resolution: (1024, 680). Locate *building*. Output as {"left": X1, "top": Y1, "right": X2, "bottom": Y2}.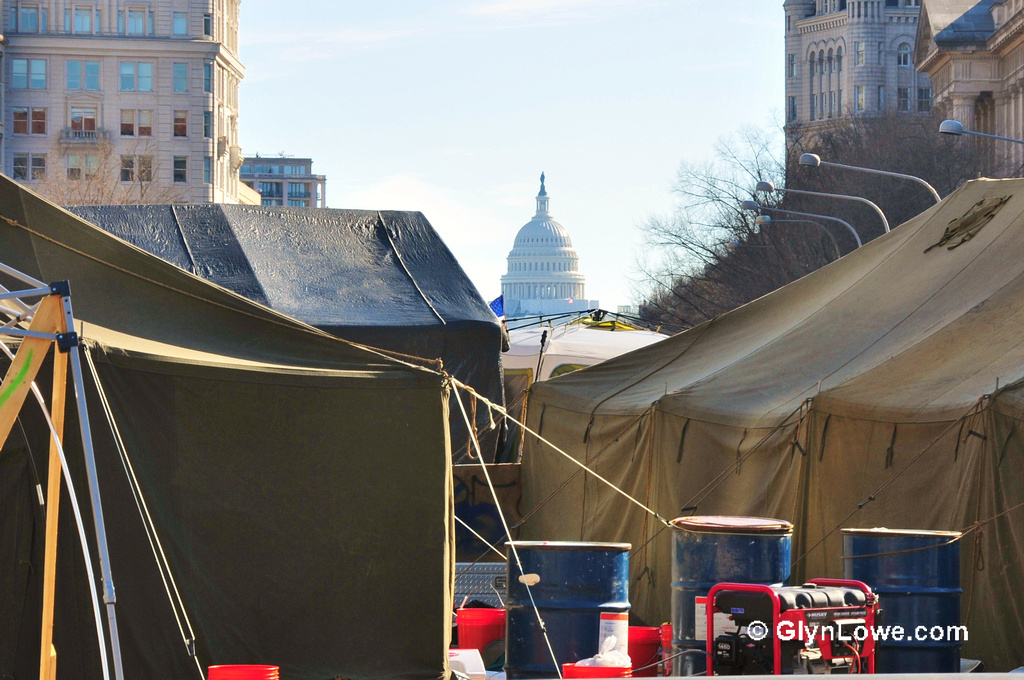
{"left": 783, "top": 0, "right": 1023, "bottom": 178}.
